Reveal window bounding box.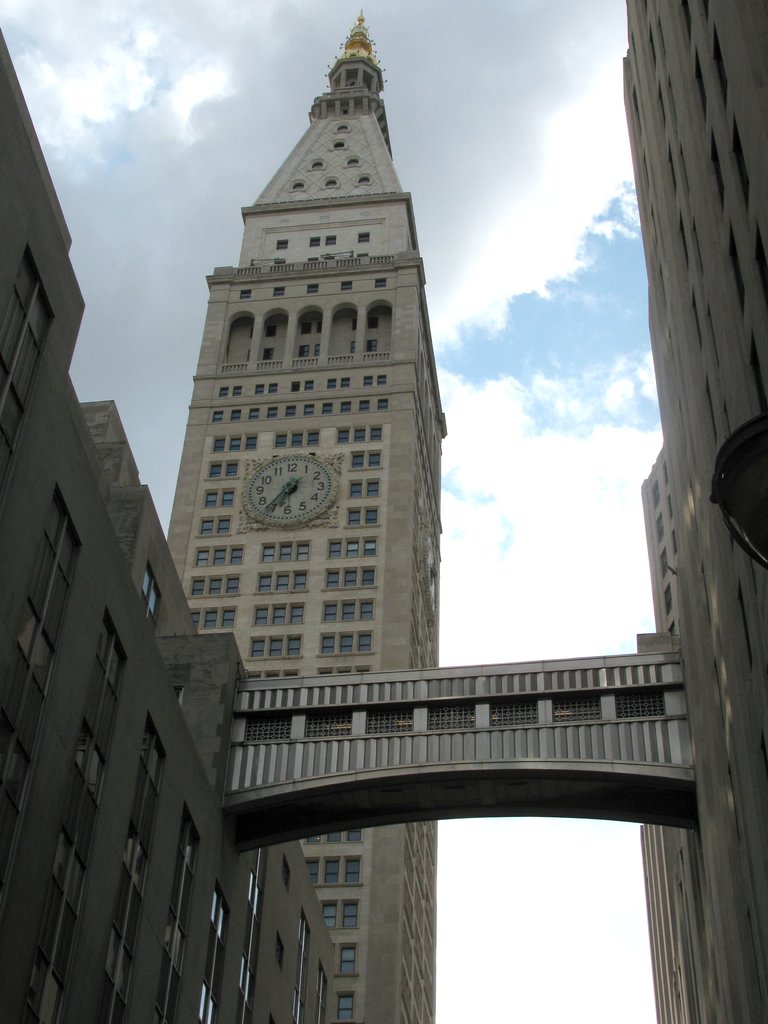
Revealed: (258,542,310,565).
